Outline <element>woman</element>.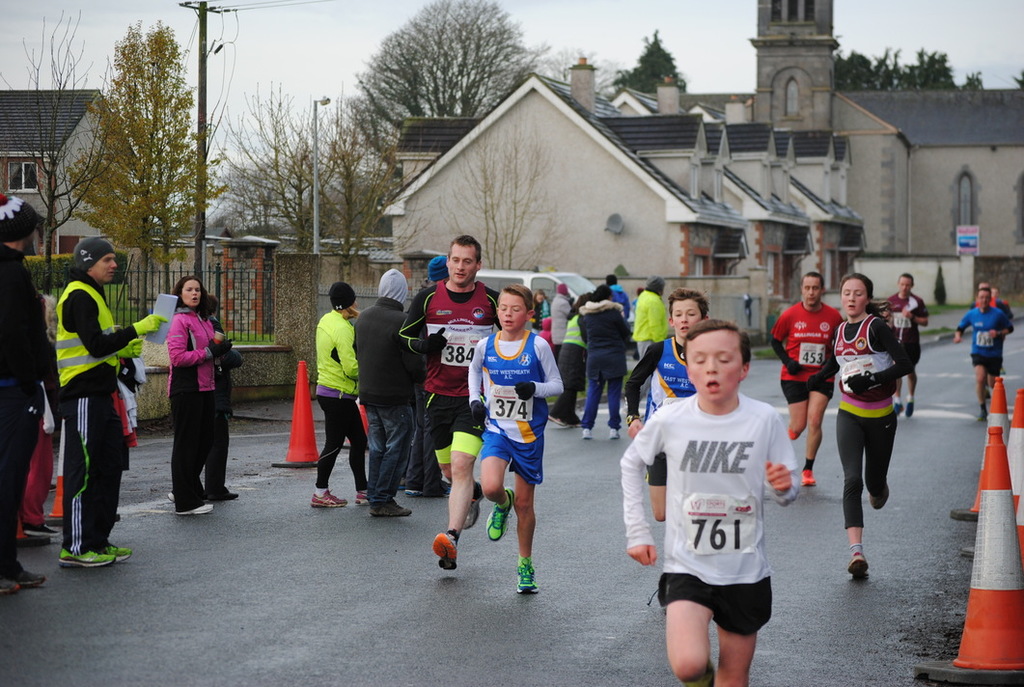
Outline: locate(578, 285, 632, 440).
